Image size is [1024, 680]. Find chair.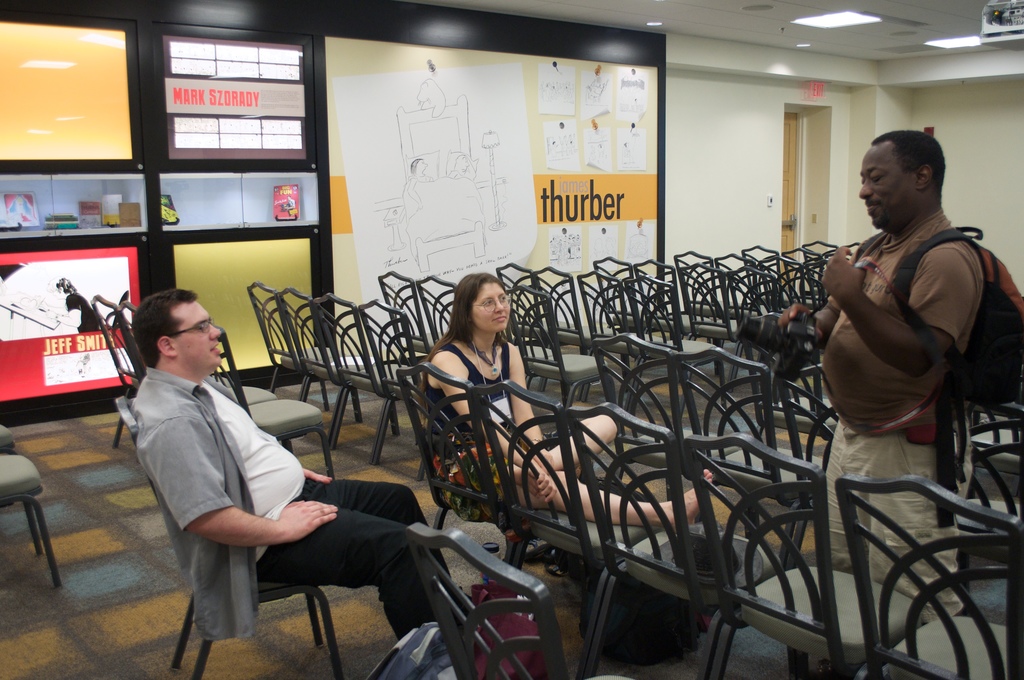
select_region(400, 360, 527, 568).
